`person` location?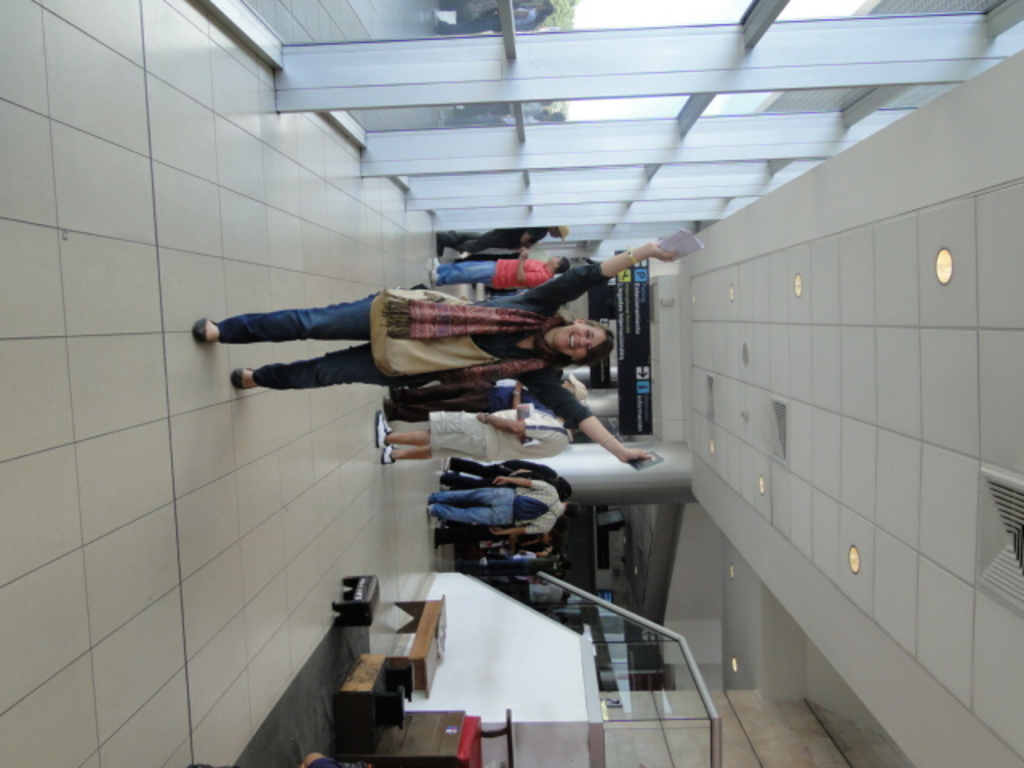
detection(432, 229, 566, 256)
